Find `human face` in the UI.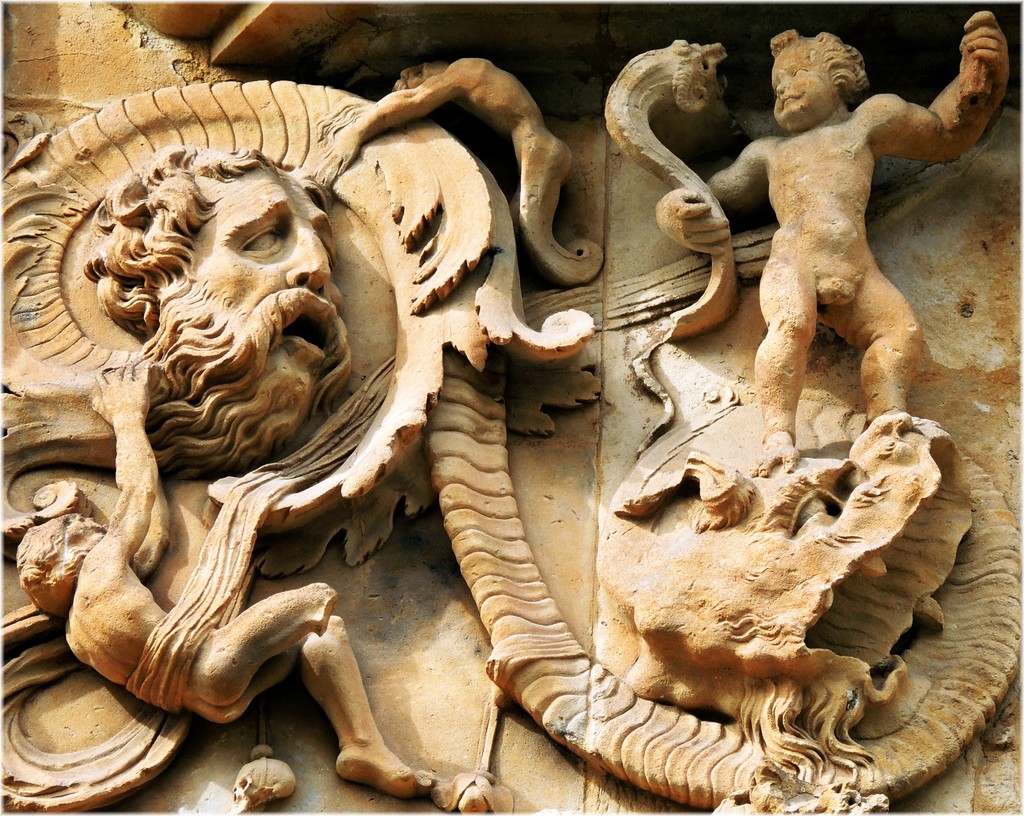
UI element at box=[771, 45, 832, 129].
